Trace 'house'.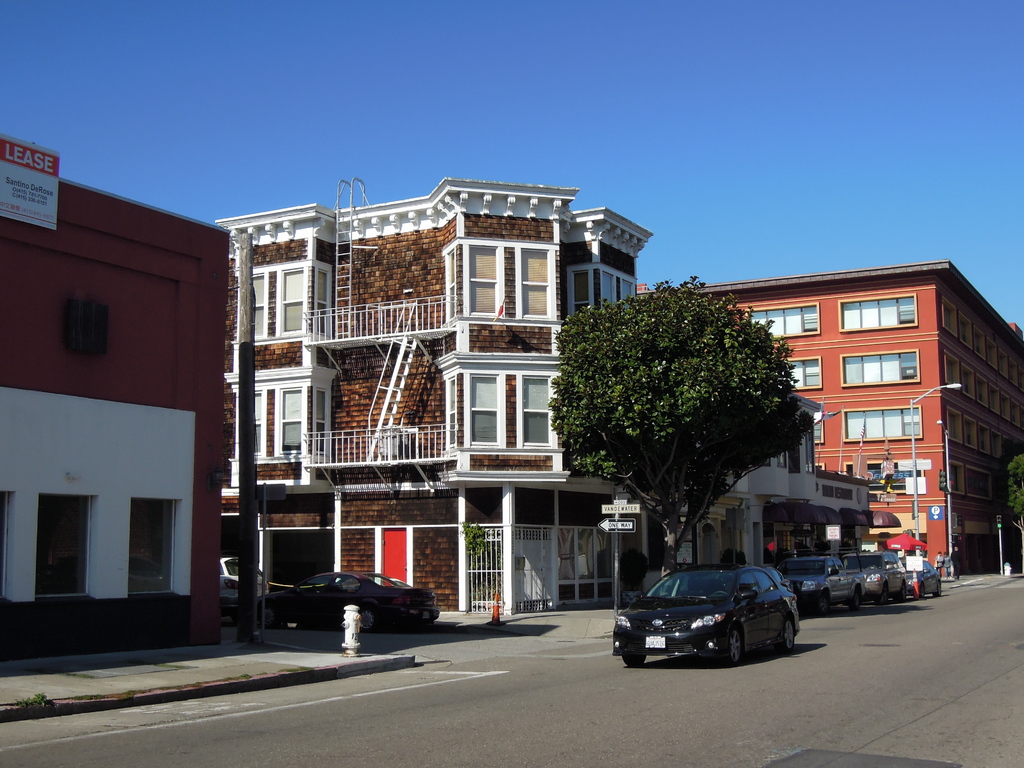
Traced to bbox=[213, 167, 668, 602].
